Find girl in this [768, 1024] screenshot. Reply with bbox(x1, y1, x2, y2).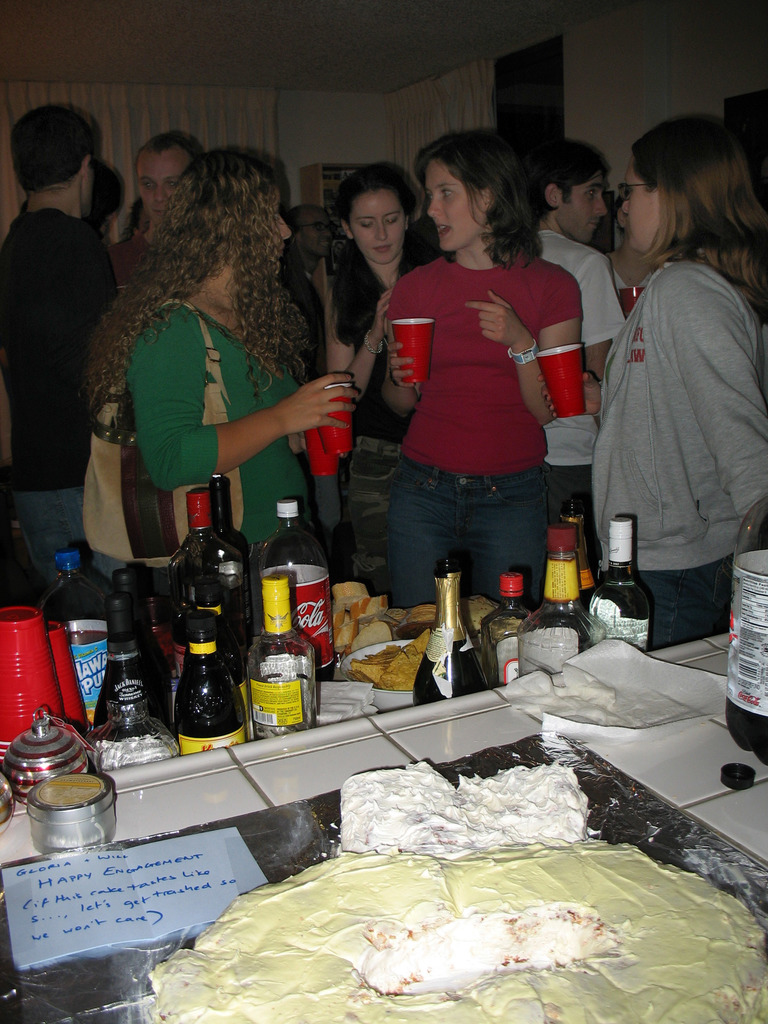
bbox(315, 155, 439, 582).
